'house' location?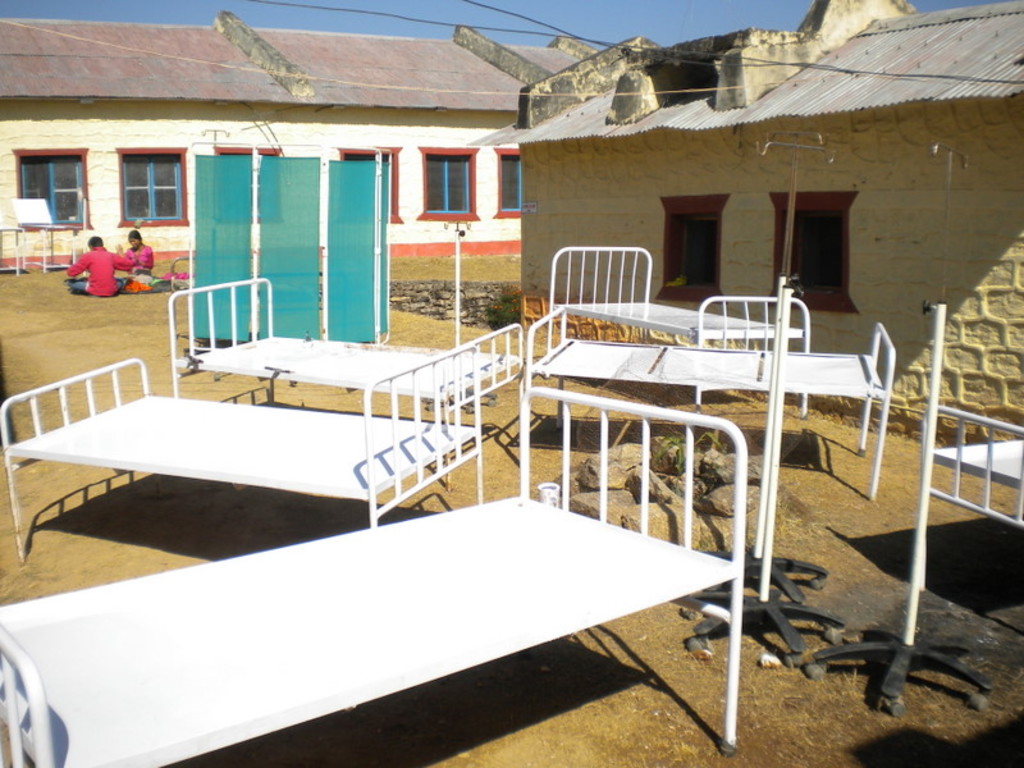
bbox=[460, 0, 1023, 406]
